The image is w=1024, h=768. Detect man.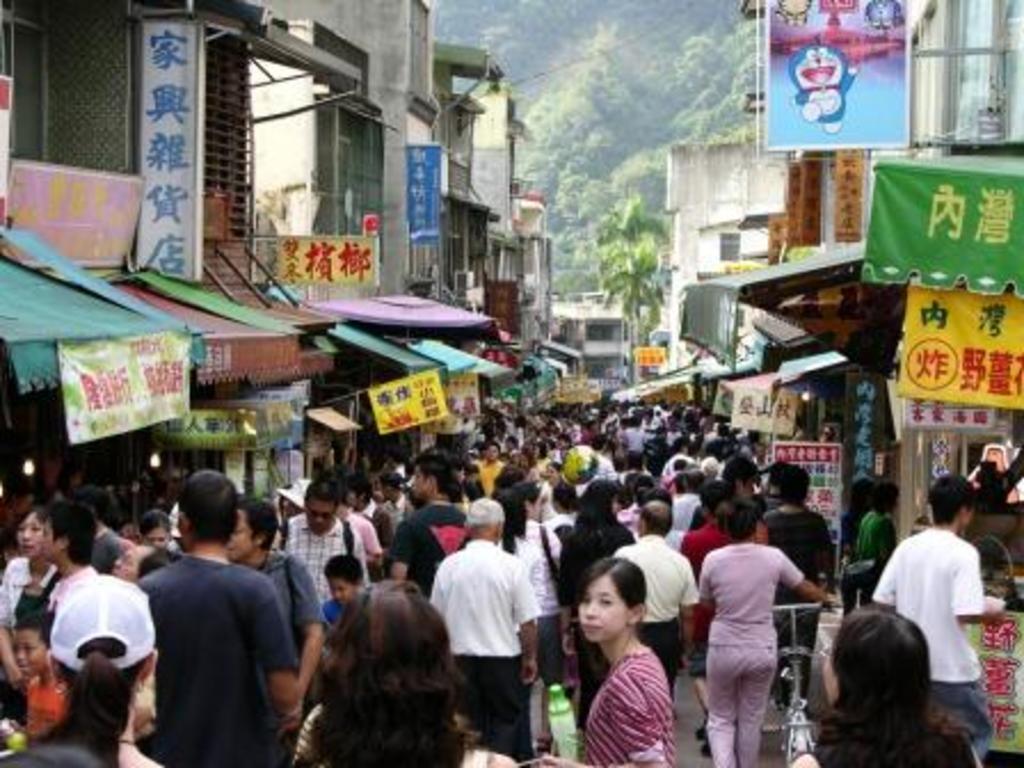
Detection: bbox=(270, 475, 370, 610).
